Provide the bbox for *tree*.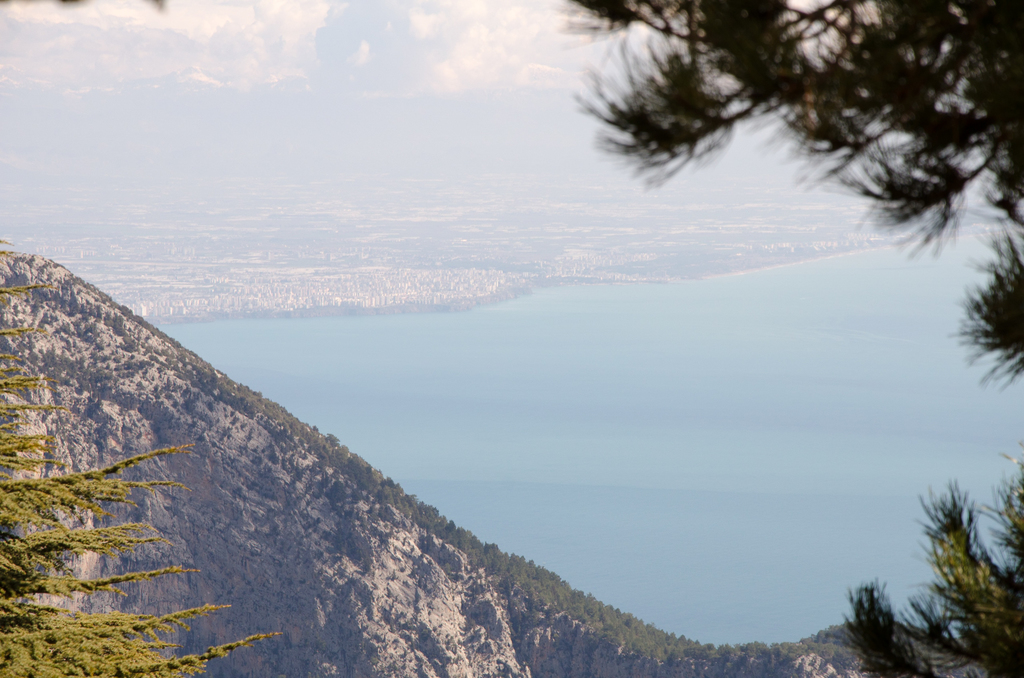
[560,0,1023,391].
